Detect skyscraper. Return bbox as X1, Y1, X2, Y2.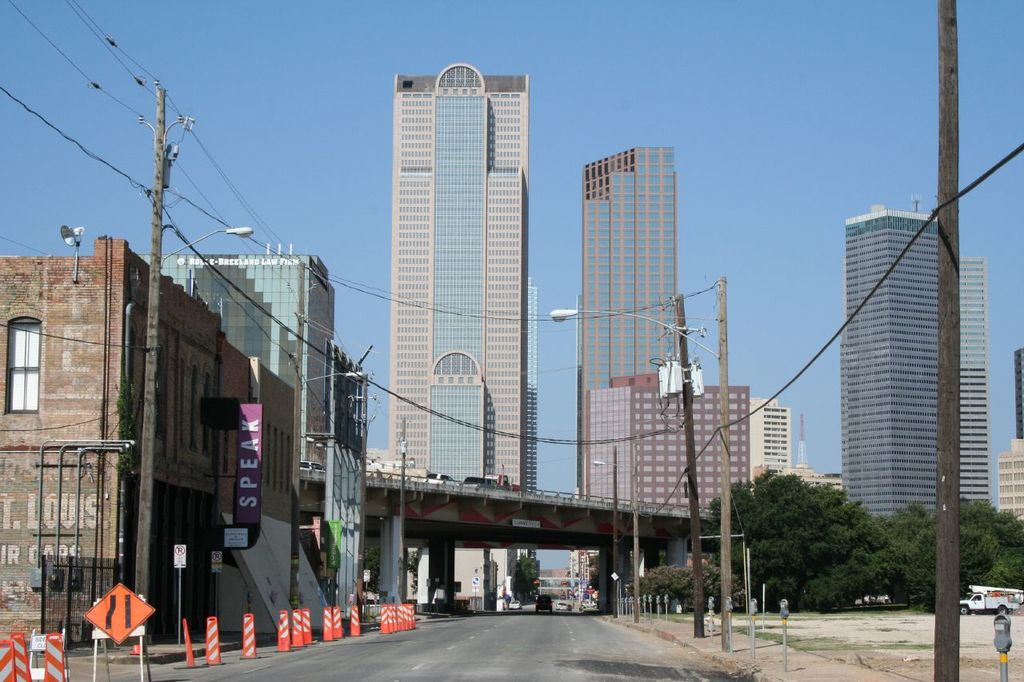
379, 55, 530, 608.
